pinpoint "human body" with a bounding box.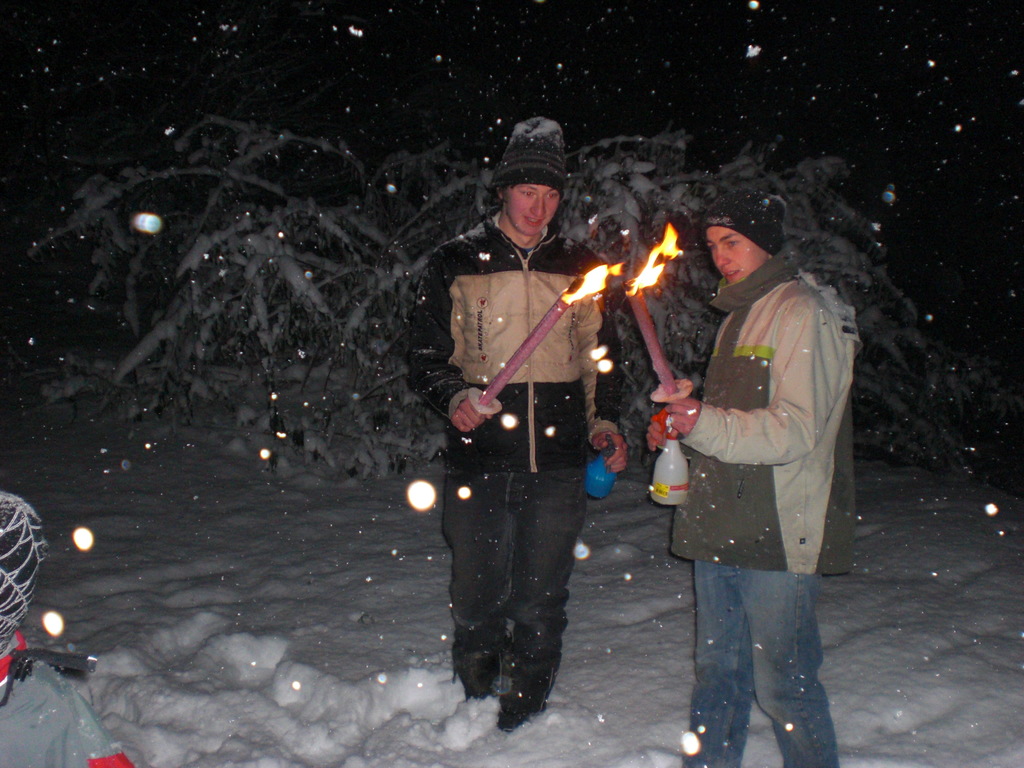
{"left": 404, "top": 114, "right": 633, "bottom": 729}.
